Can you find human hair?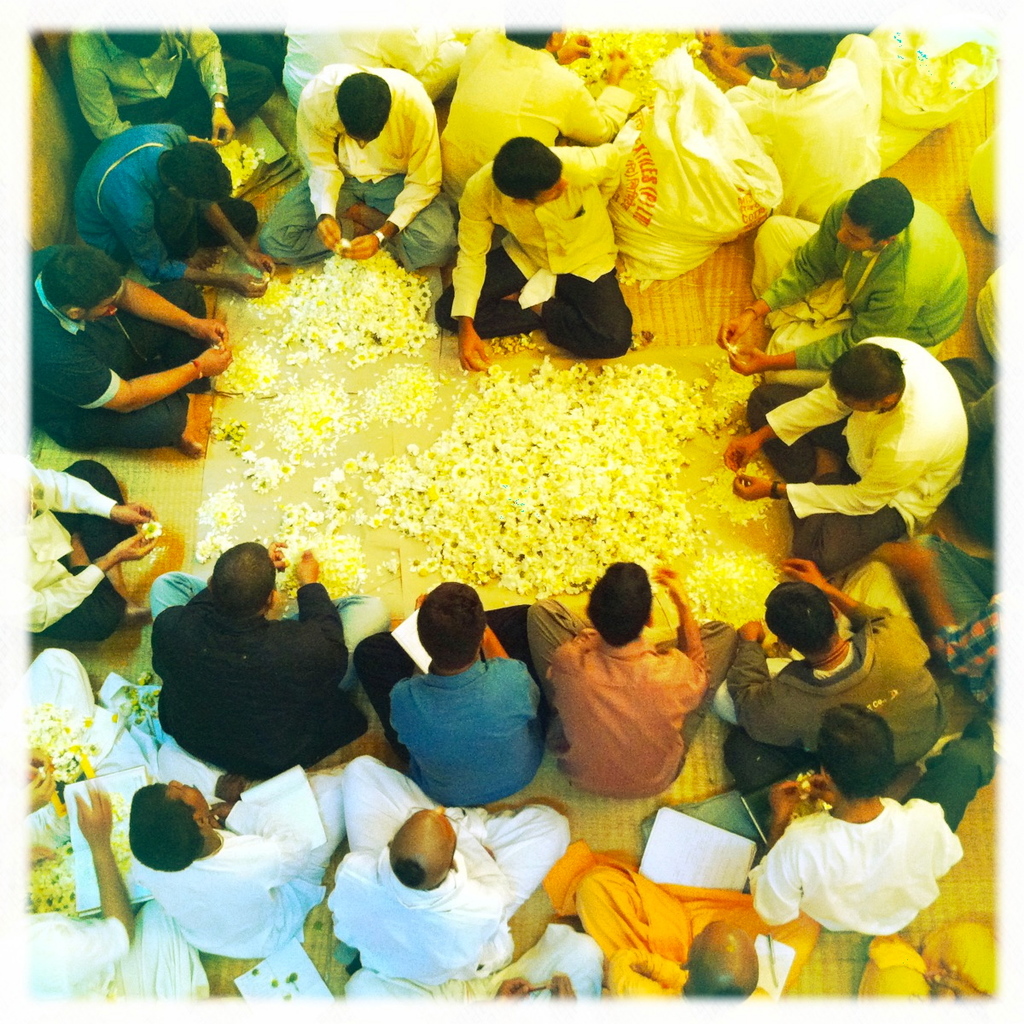
Yes, bounding box: (765, 575, 840, 650).
